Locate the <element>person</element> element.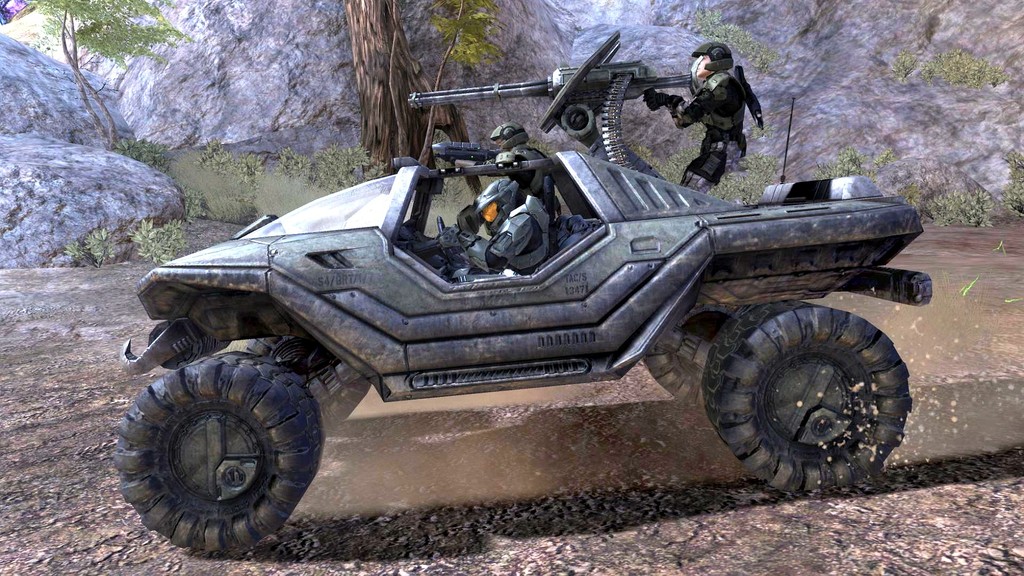
Element bbox: 458:128:555:233.
